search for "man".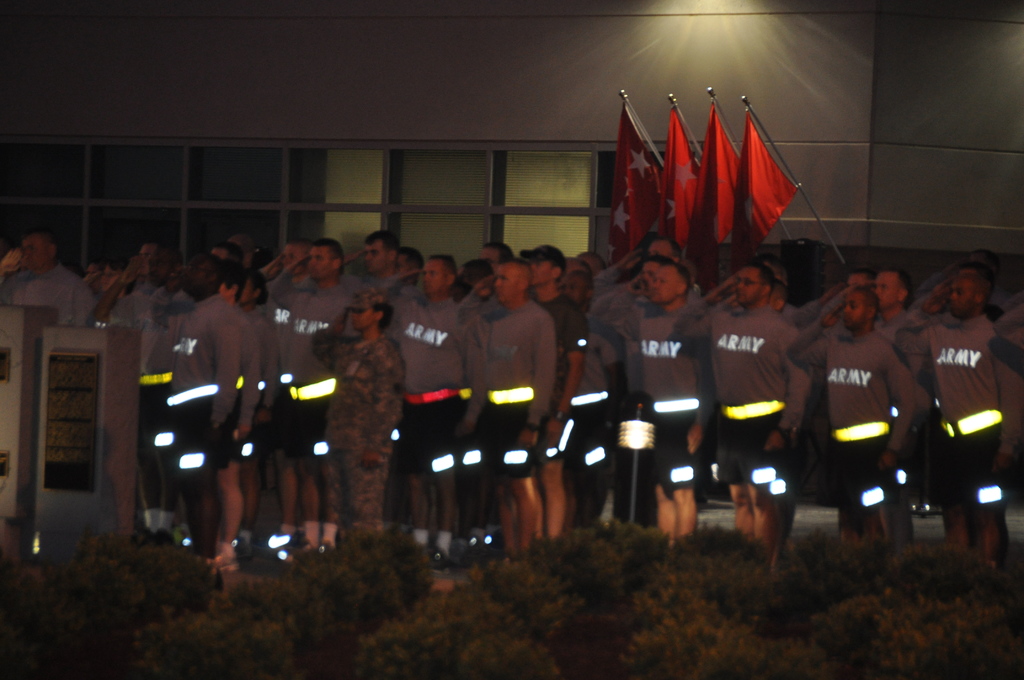
Found at (left=889, top=277, right=1006, bottom=591).
